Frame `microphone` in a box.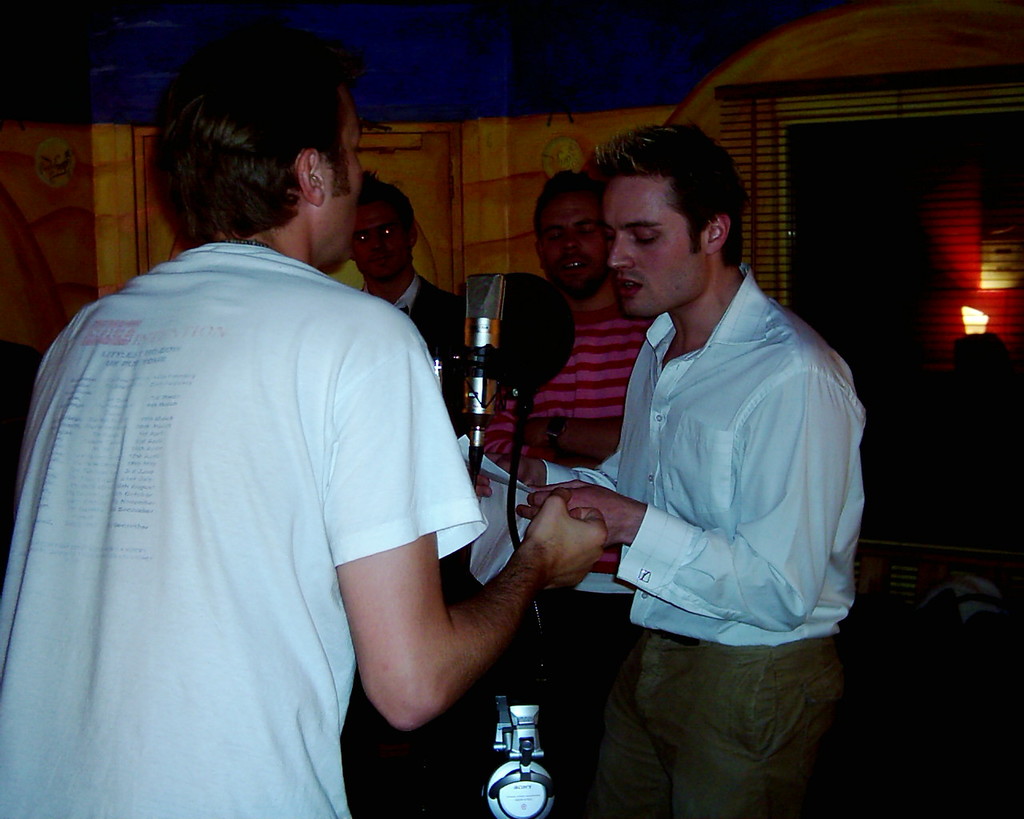
(x1=474, y1=276, x2=577, y2=402).
